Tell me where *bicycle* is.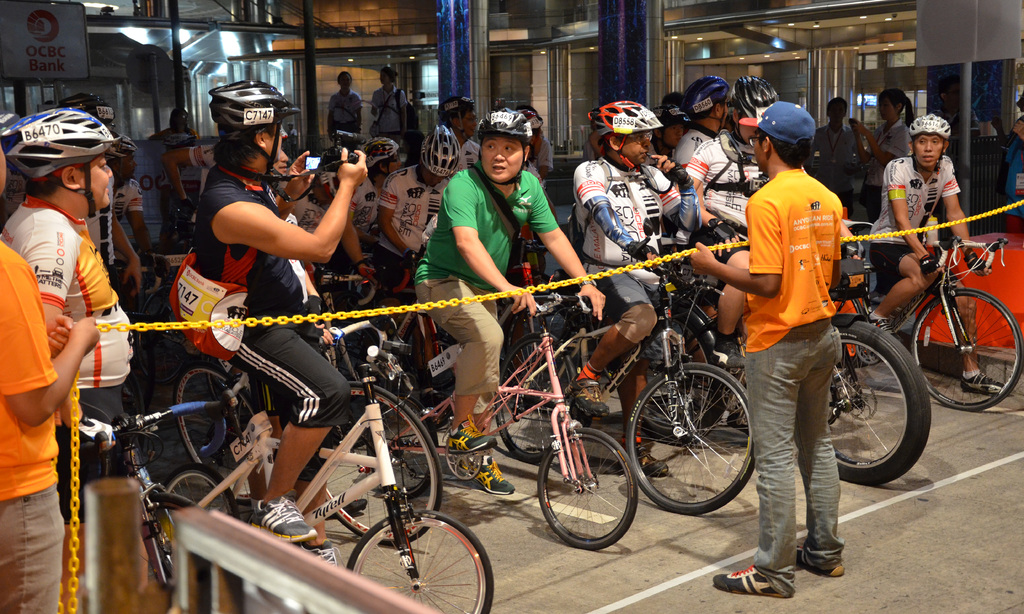
*bicycle* is at bbox(610, 238, 941, 501).
